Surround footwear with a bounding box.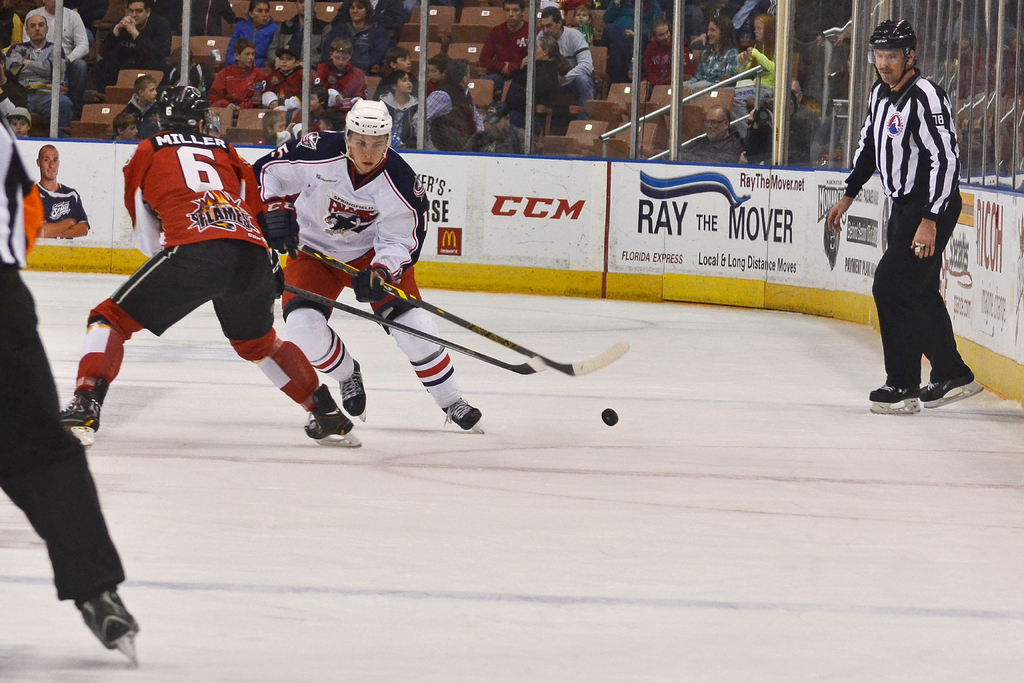
BBox(919, 363, 977, 406).
